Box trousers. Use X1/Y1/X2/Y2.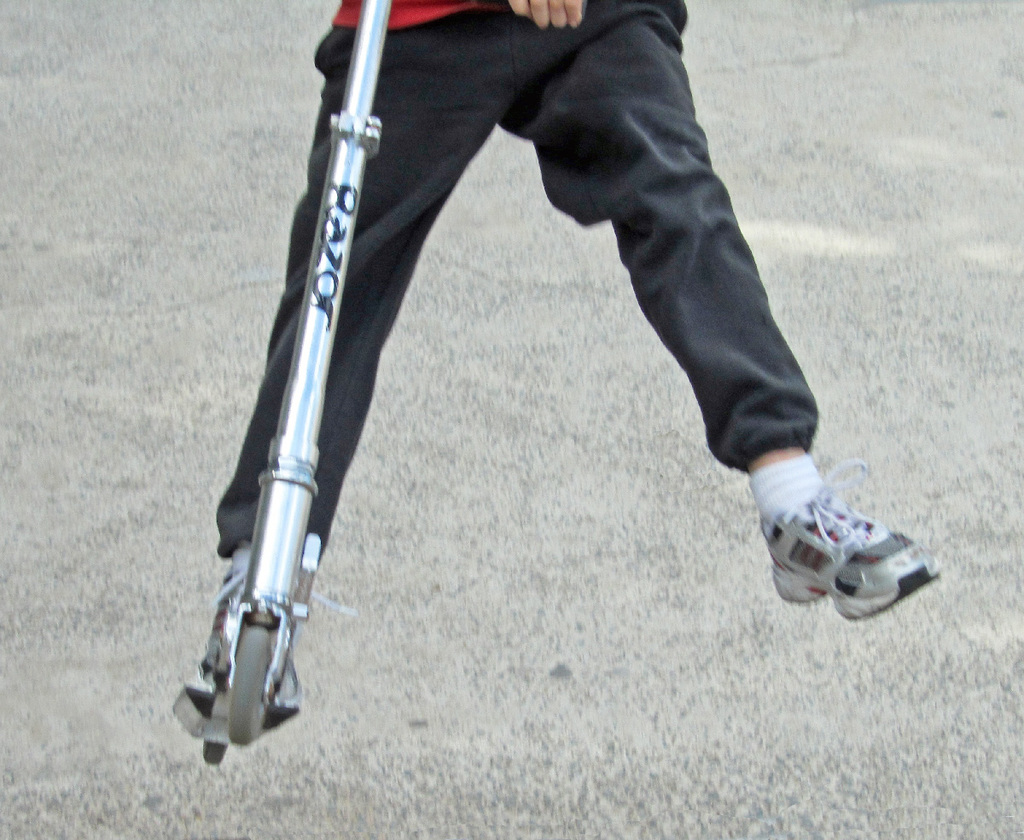
253/7/829/552.
